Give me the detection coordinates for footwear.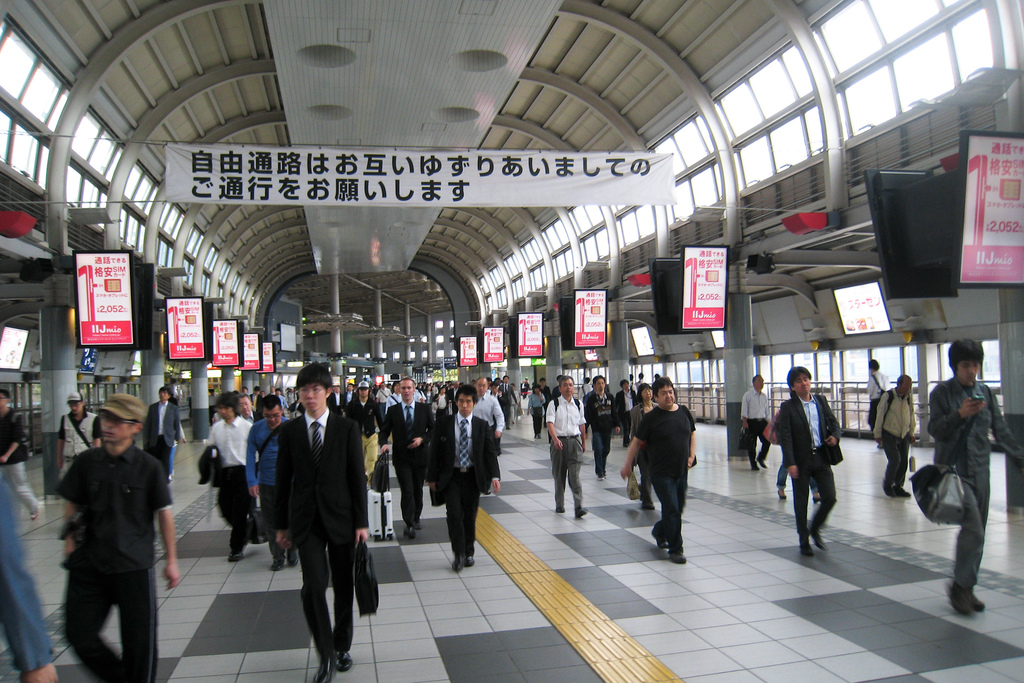
(230,545,244,561).
